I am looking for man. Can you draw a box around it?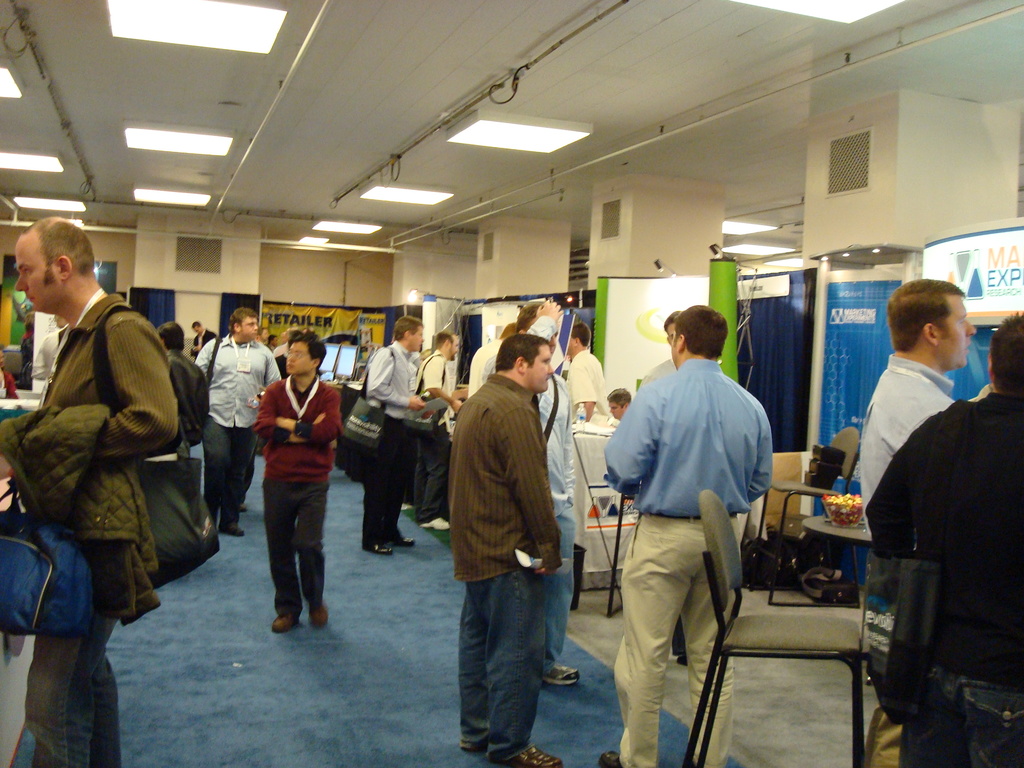
Sure, the bounding box is l=0, t=217, r=189, b=767.
